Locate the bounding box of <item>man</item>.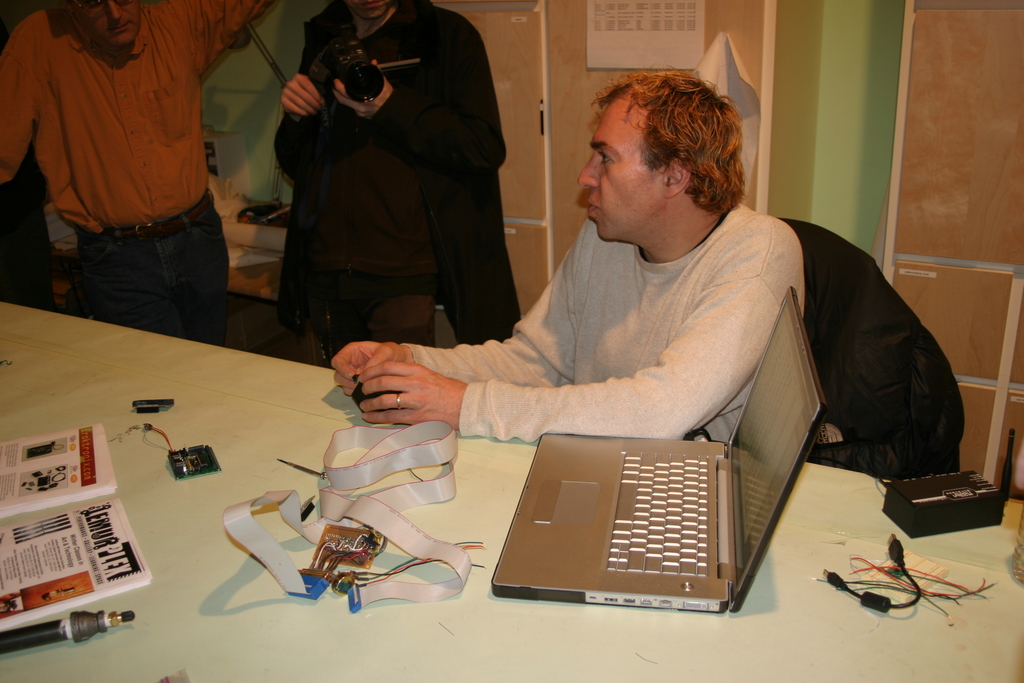
Bounding box: <bbox>20, 0, 255, 357</bbox>.
